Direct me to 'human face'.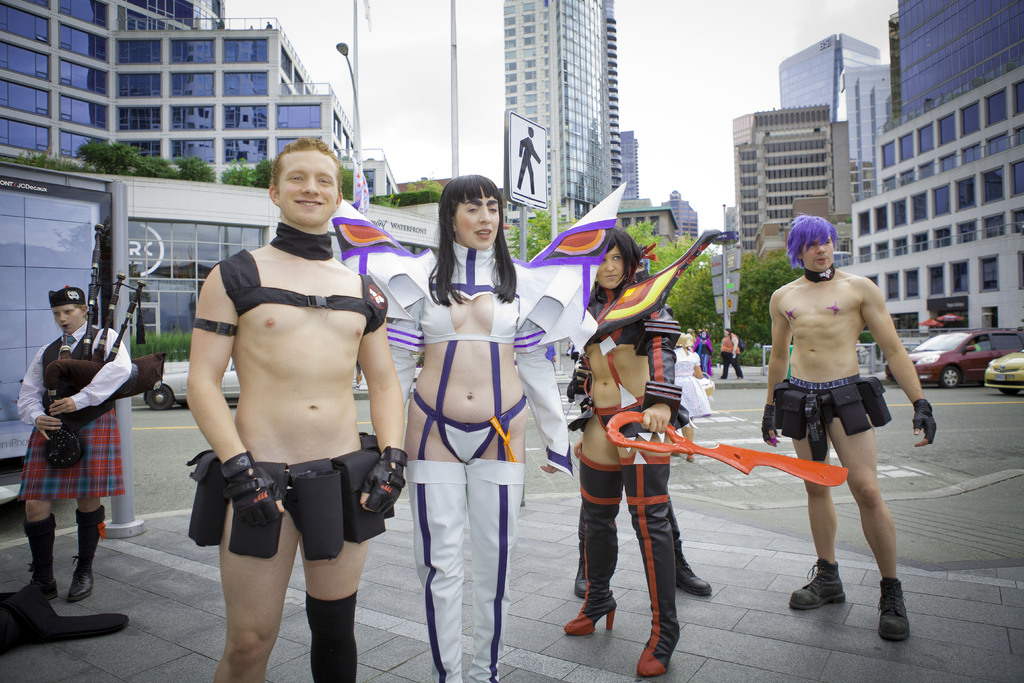
Direction: <box>459,192,502,255</box>.
